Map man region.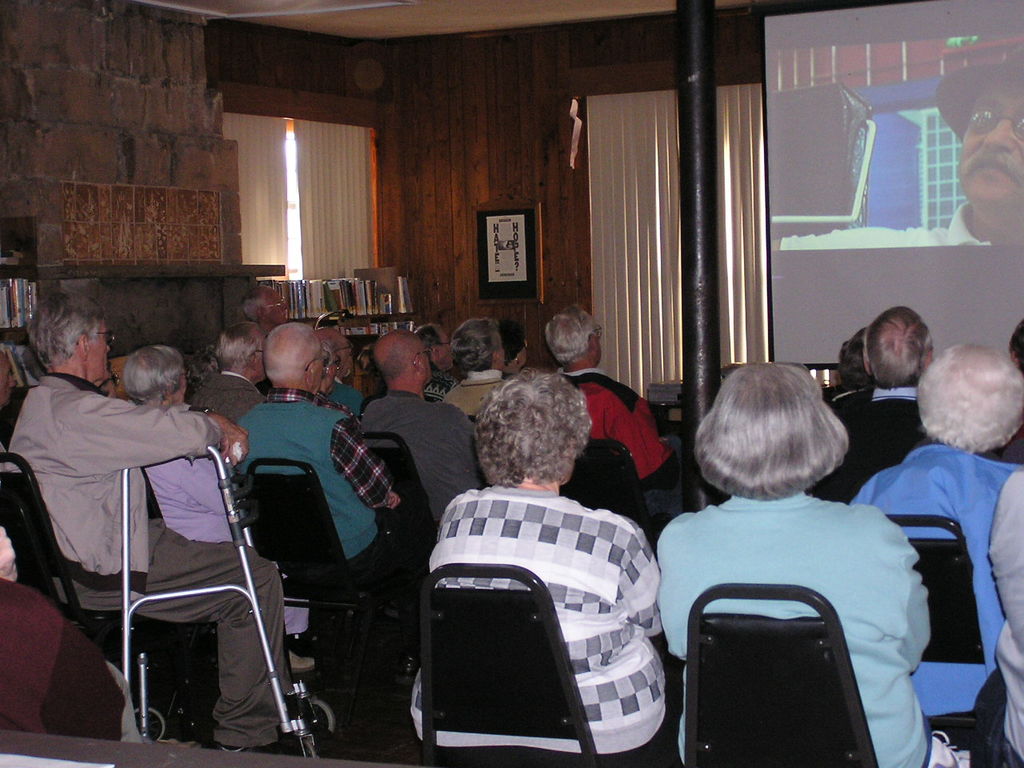
Mapped to (544,298,685,498).
